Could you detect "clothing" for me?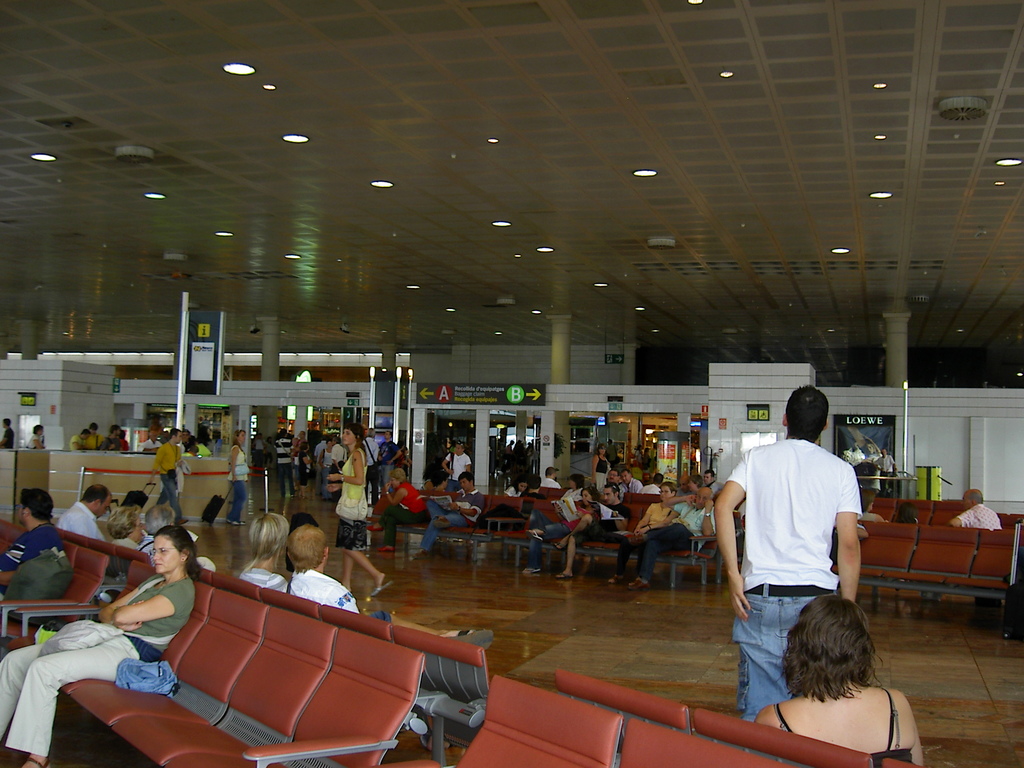
Detection result: [99, 436, 120, 450].
